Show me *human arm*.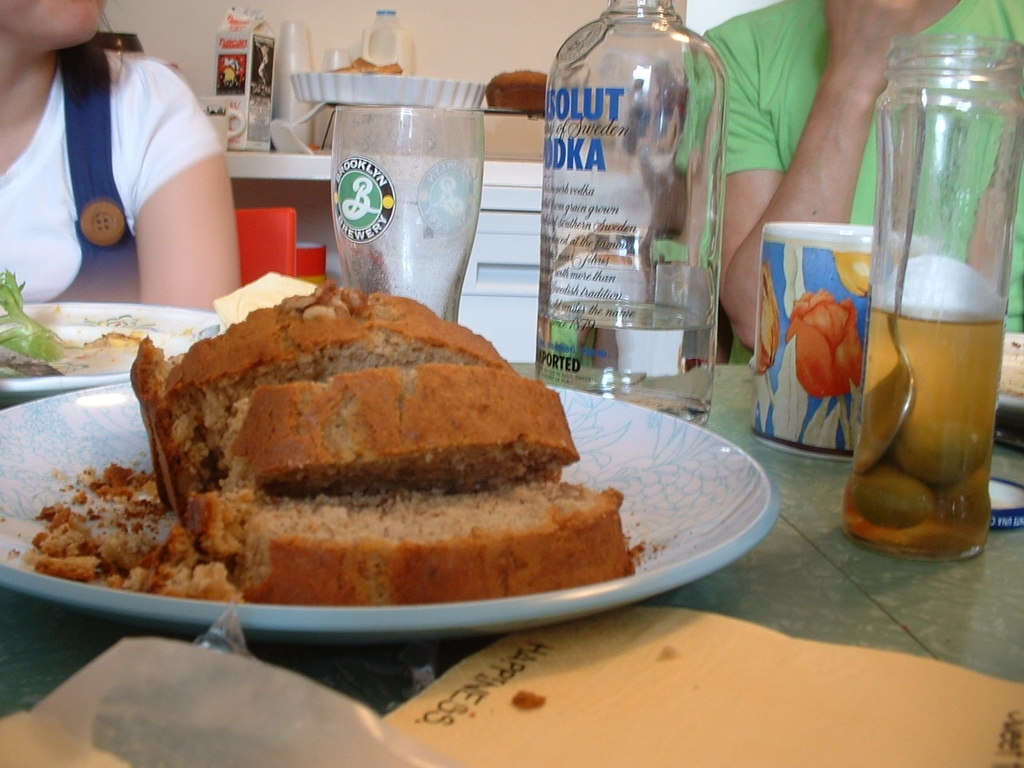
*human arm* is here: BBox(678, 0, 966, 360).
